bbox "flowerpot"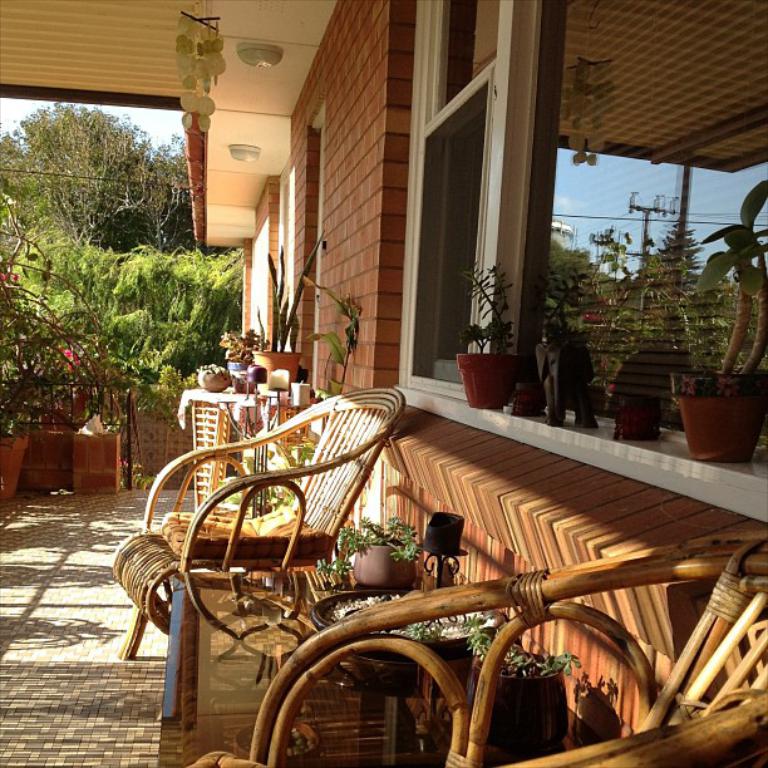
309,585,507,700
